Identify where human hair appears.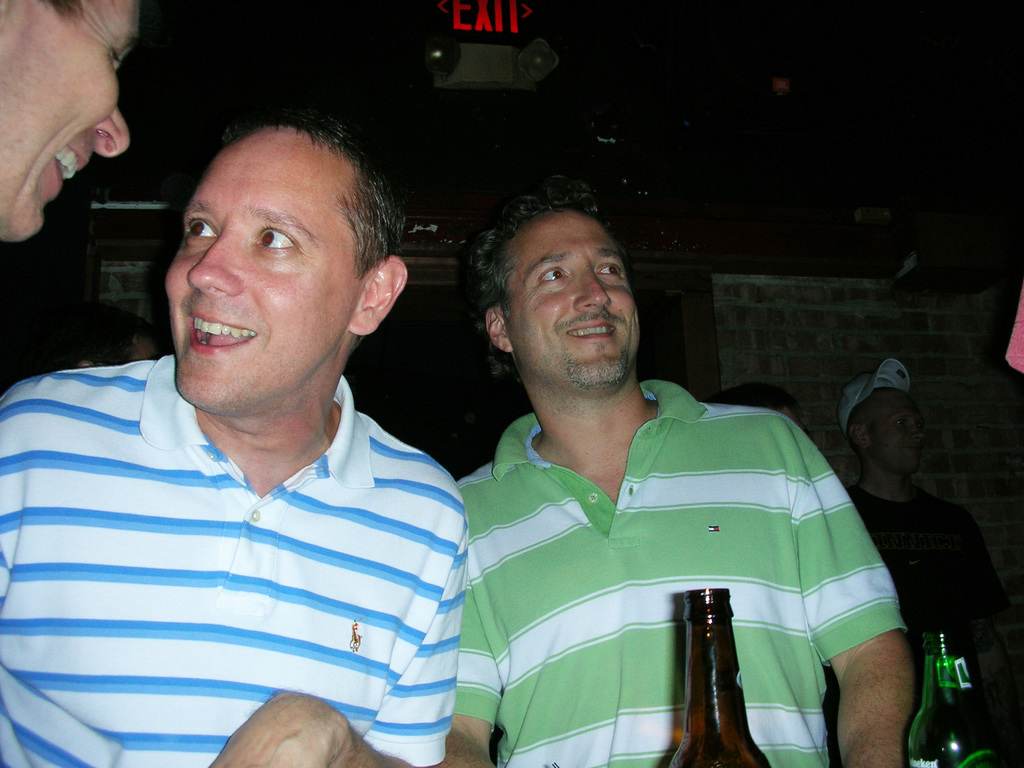
Appears at 842, 385, 895, 452.
